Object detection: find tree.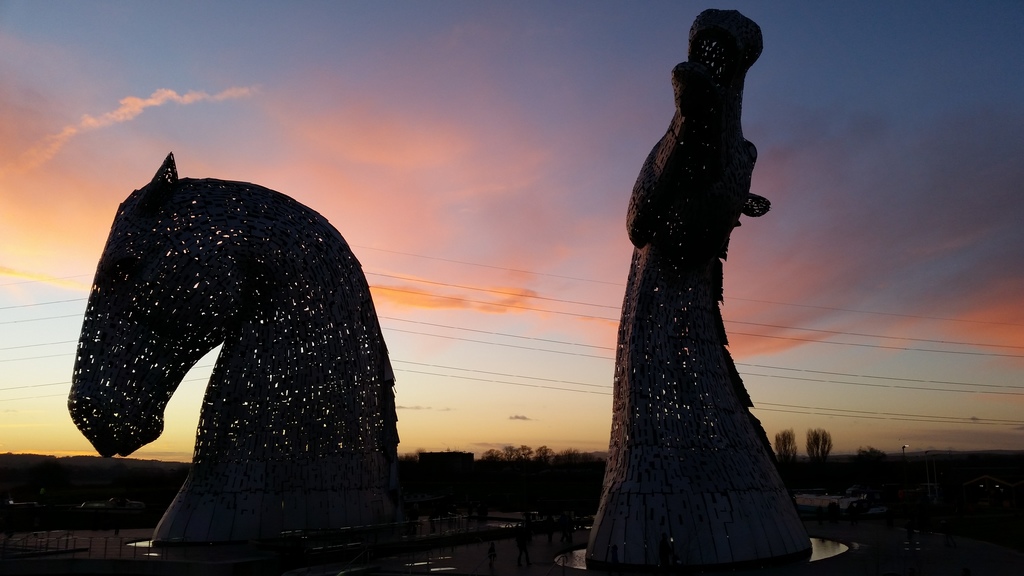
bbox=[810, 429, 836, 470].
